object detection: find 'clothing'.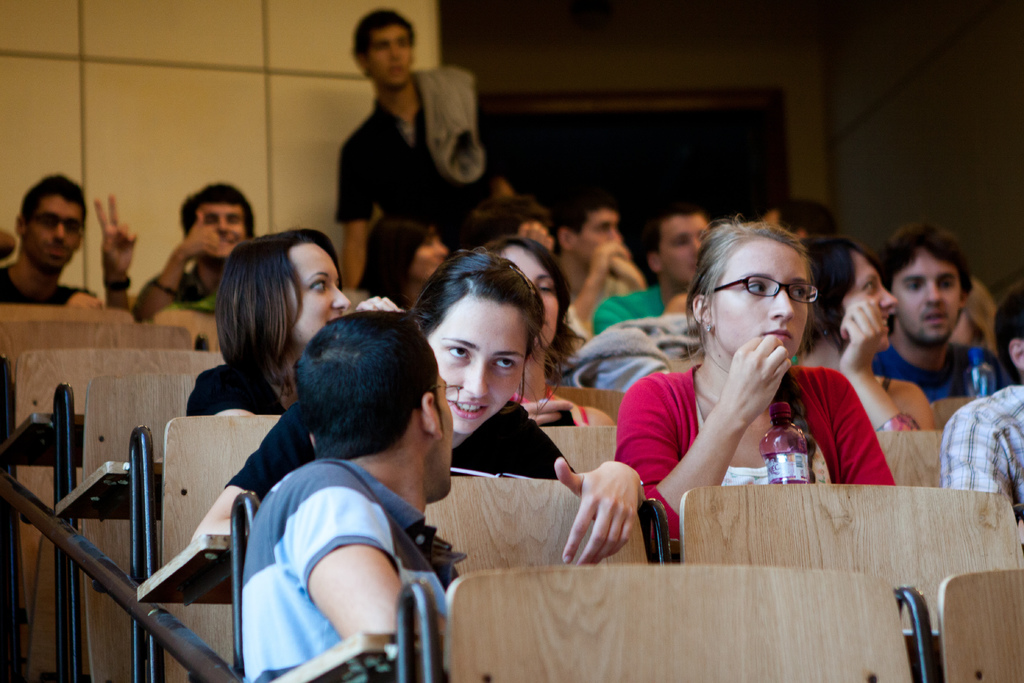
(x1=872, y1=336, x2=991, y2=406).
